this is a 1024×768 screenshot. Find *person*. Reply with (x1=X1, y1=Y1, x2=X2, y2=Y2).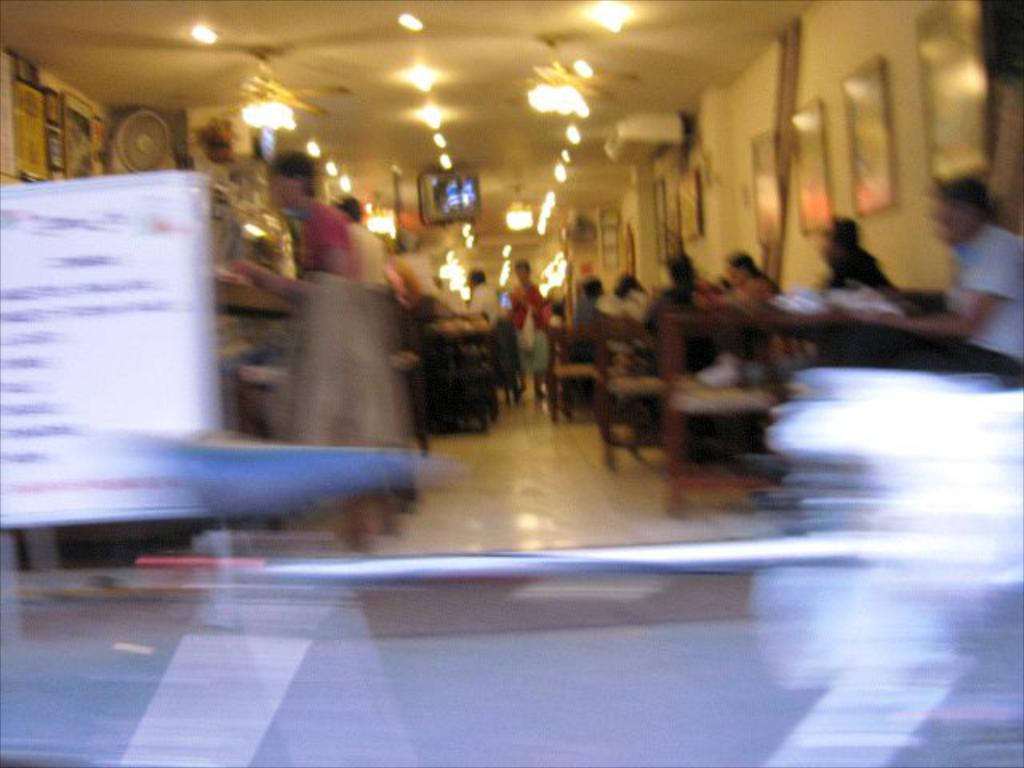
(x1=336, y1=187, x2=416, y2=349).
